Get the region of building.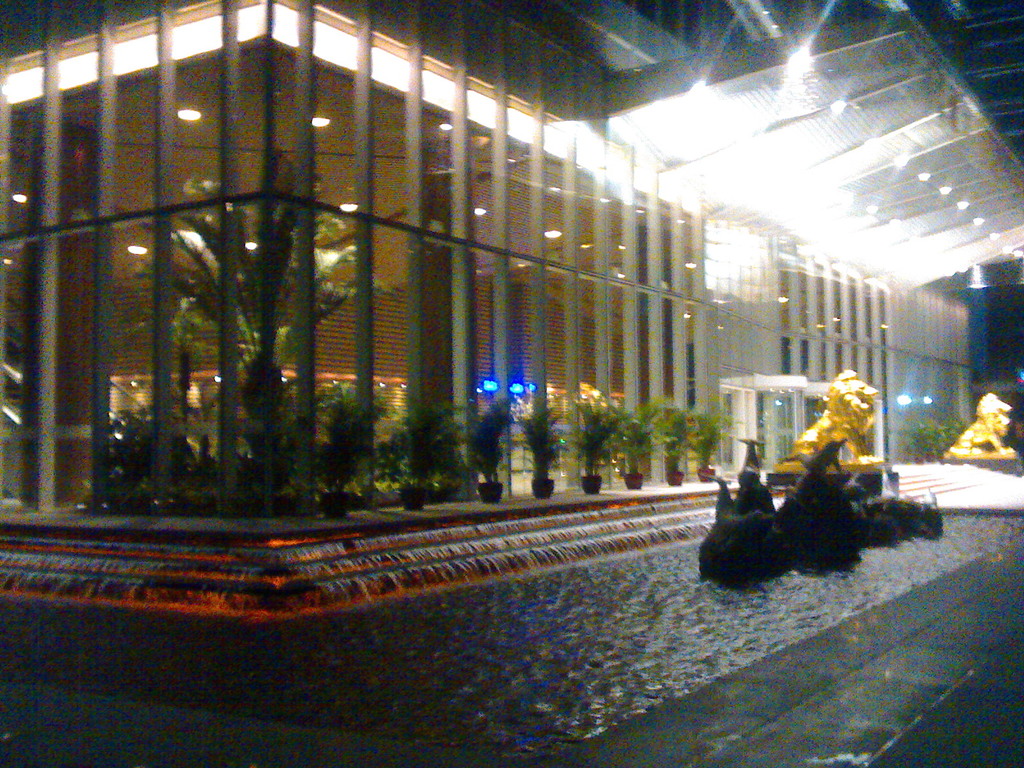
x1=0 y1=0 x2=1023 y2=516.
